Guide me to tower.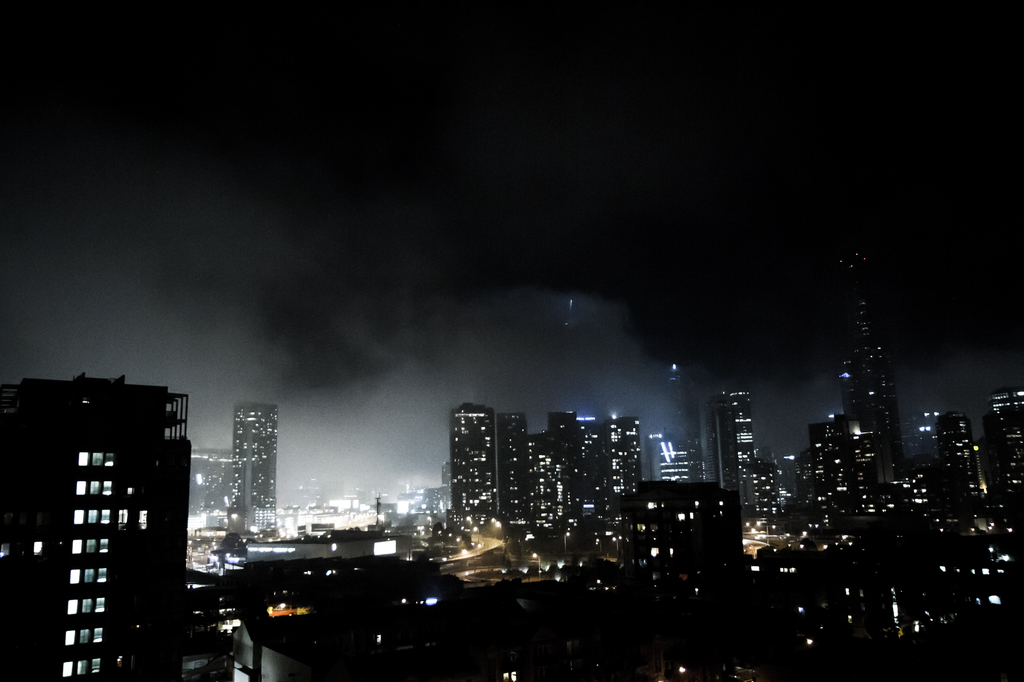
Guidance: box=[234, 401, 276, 536].
